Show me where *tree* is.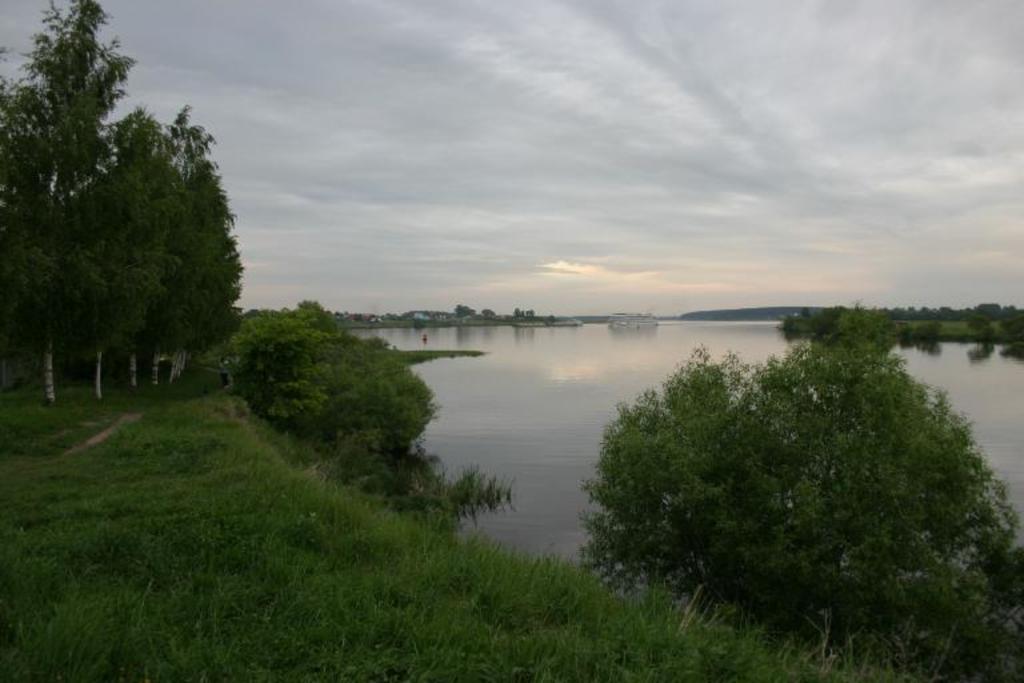
*tree* is at <bbox>228, 284, 428, 487</bbox>.
